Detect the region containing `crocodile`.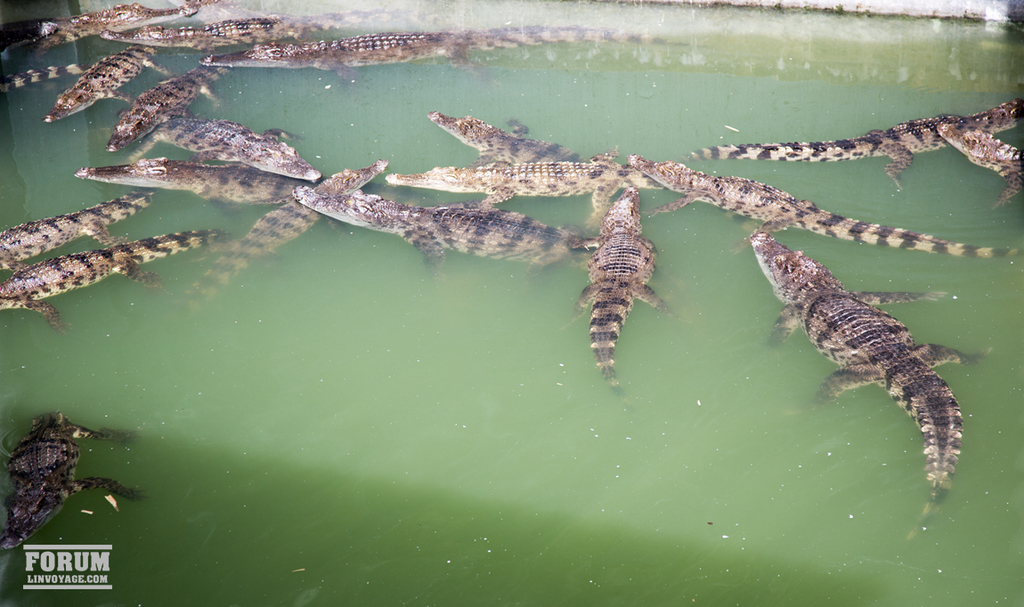
BBox(0, 402, 139, 556).
